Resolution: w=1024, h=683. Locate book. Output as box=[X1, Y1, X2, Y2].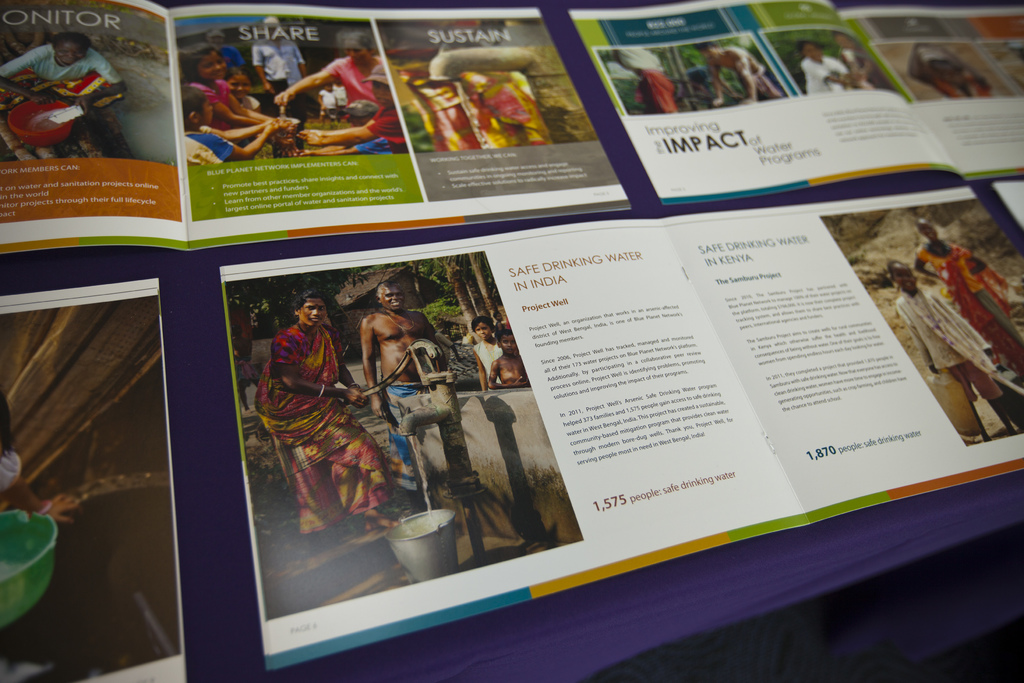
box=[220, 187, 1023, 674].
